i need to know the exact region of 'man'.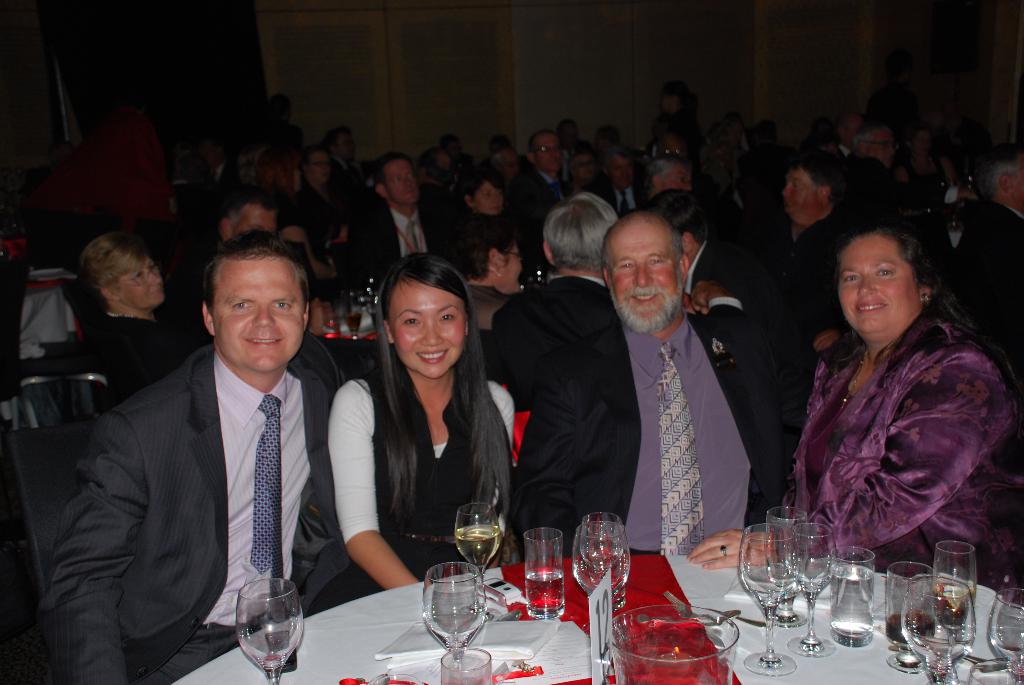
Region: pyautogui.locateOnScreen(351, 152, 461, 282).
